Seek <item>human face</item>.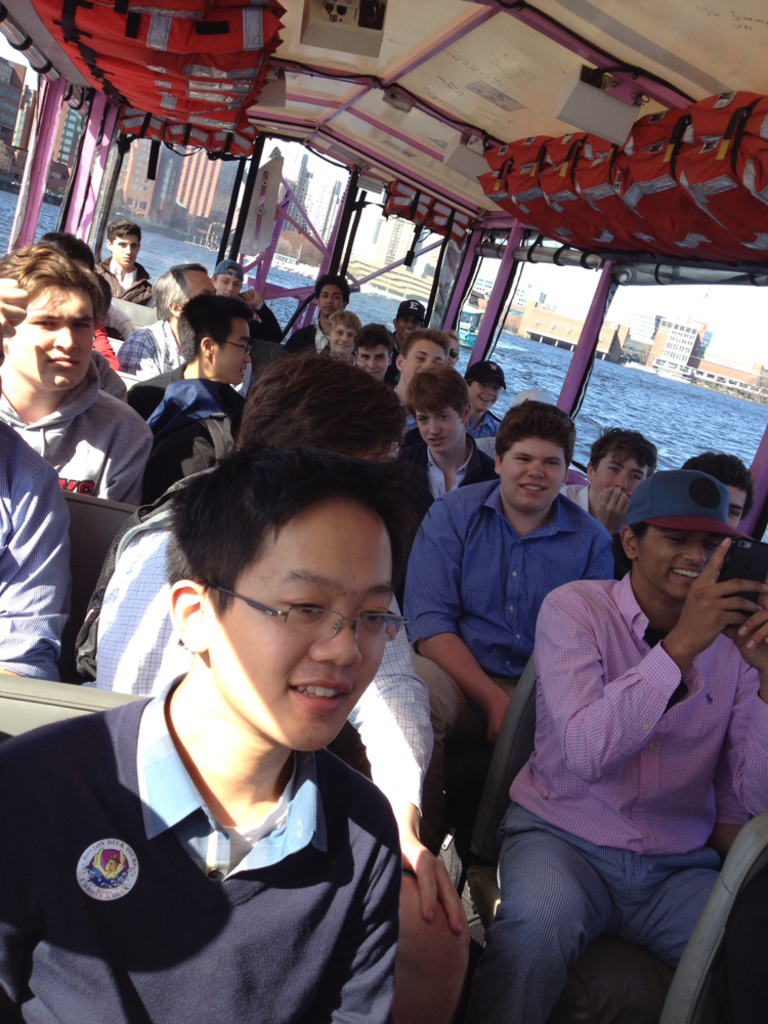
319 282 343 316.
